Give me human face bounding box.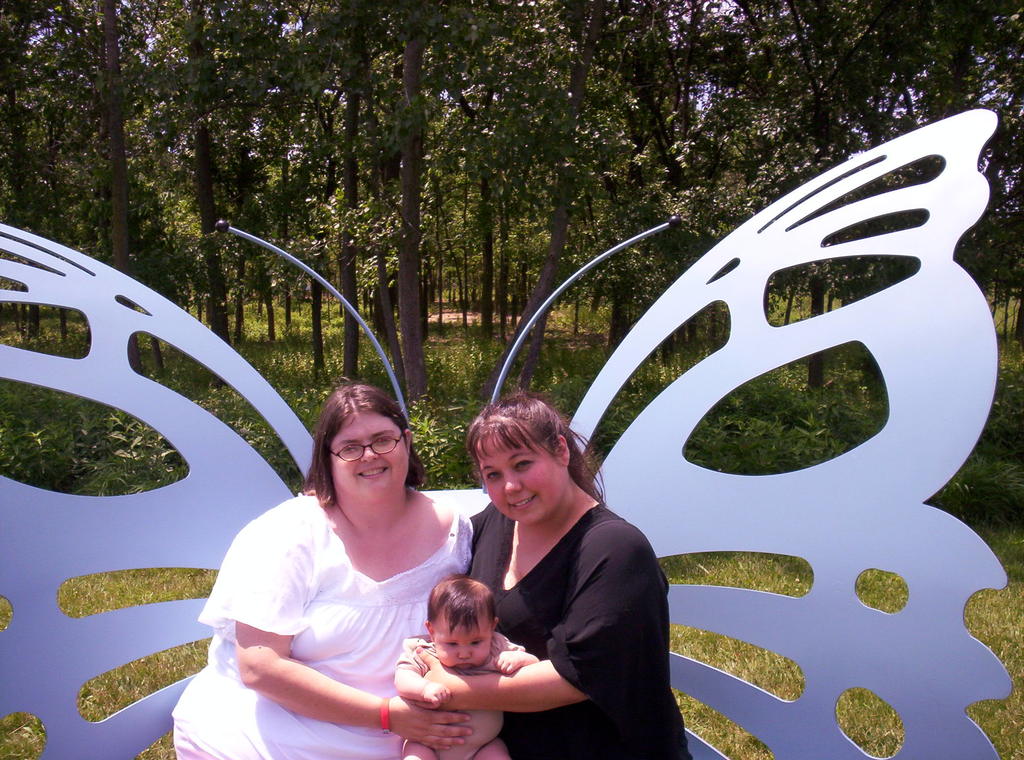
Rect(433, 615, 495, 670).
